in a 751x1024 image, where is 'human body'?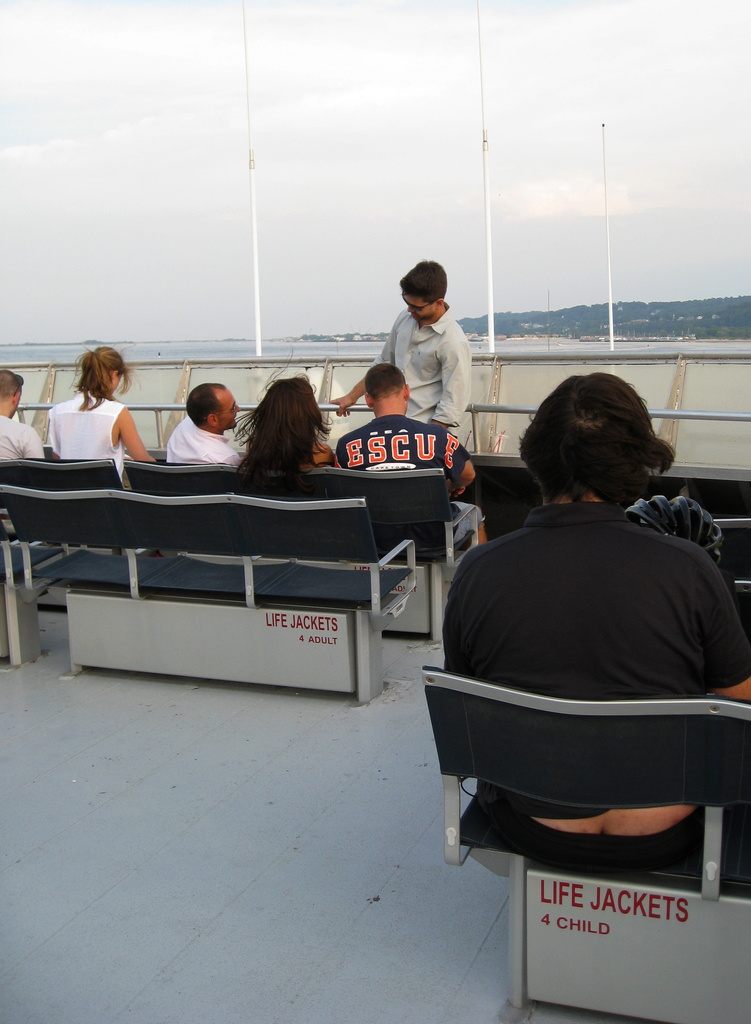
detection(36, 344, 146, 473).
